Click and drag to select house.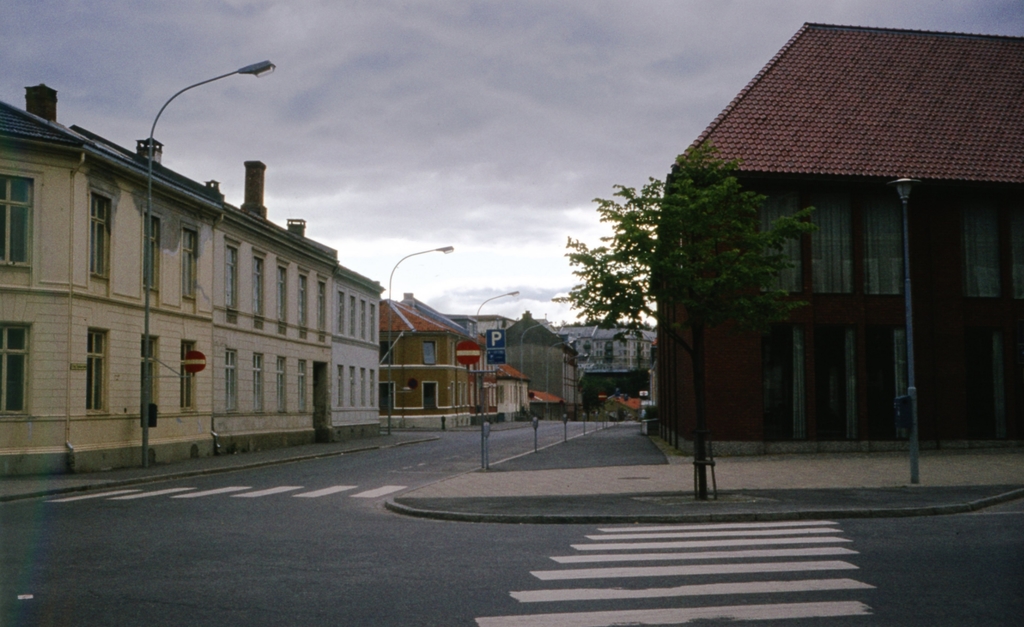
Selection: BBox(141, 161, 220, 453).
